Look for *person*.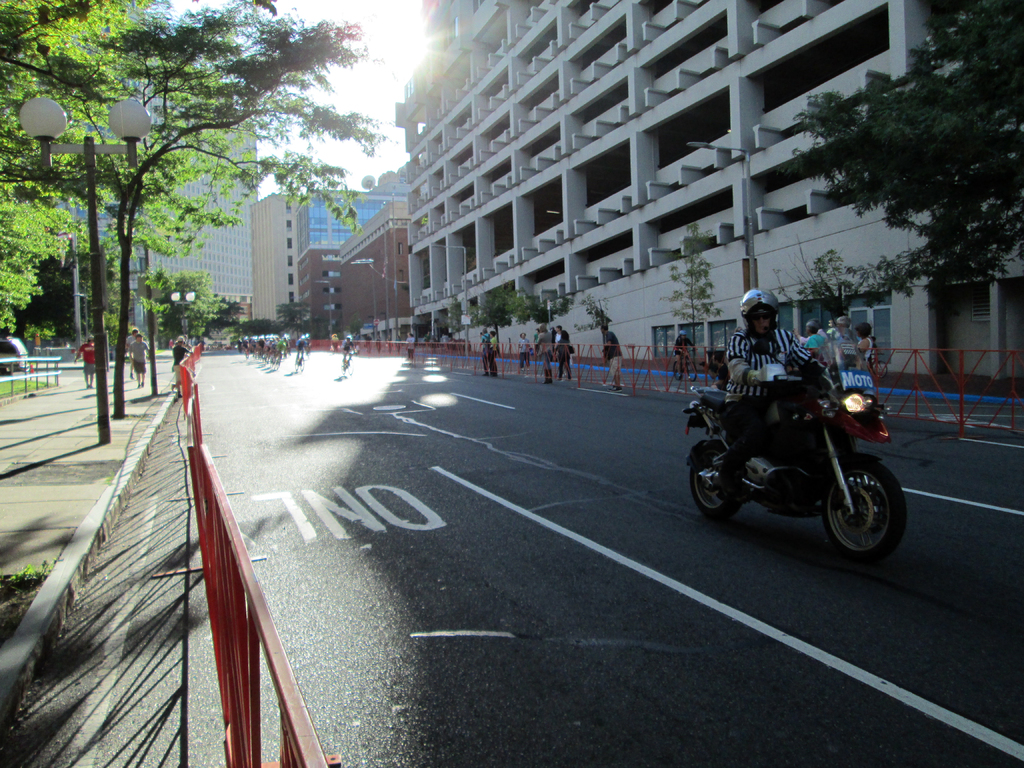
Found: (x1=538, y1=322, x2=573, y2=381).
